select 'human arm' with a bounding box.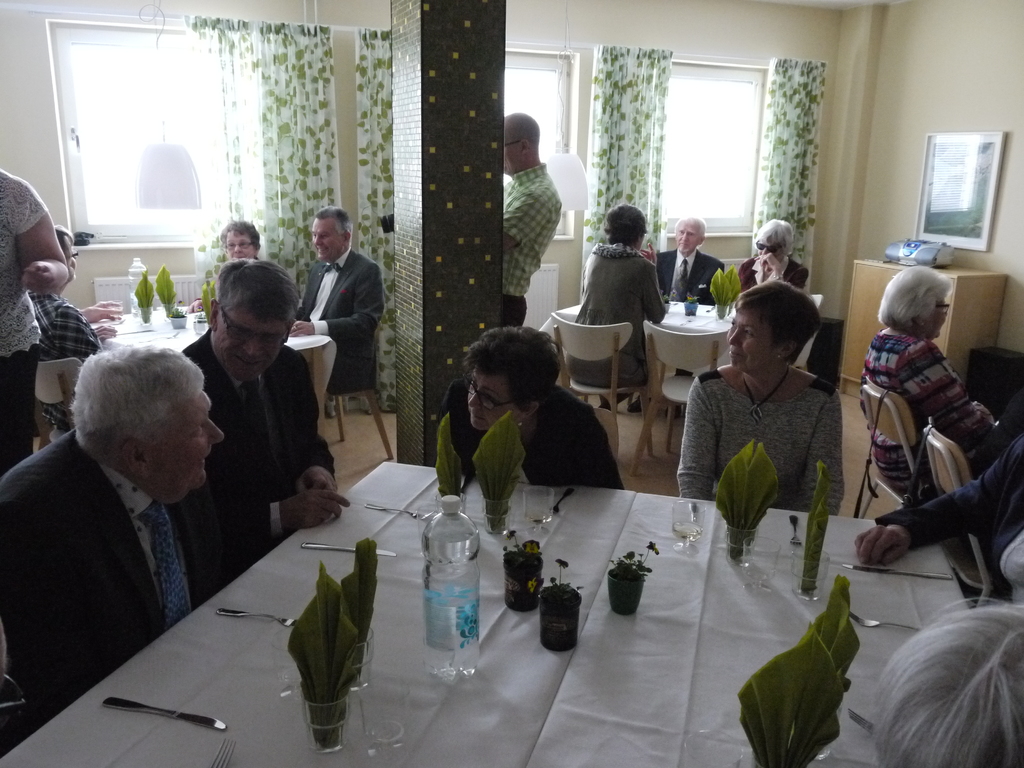
crop(767, 249, 805, 291).
